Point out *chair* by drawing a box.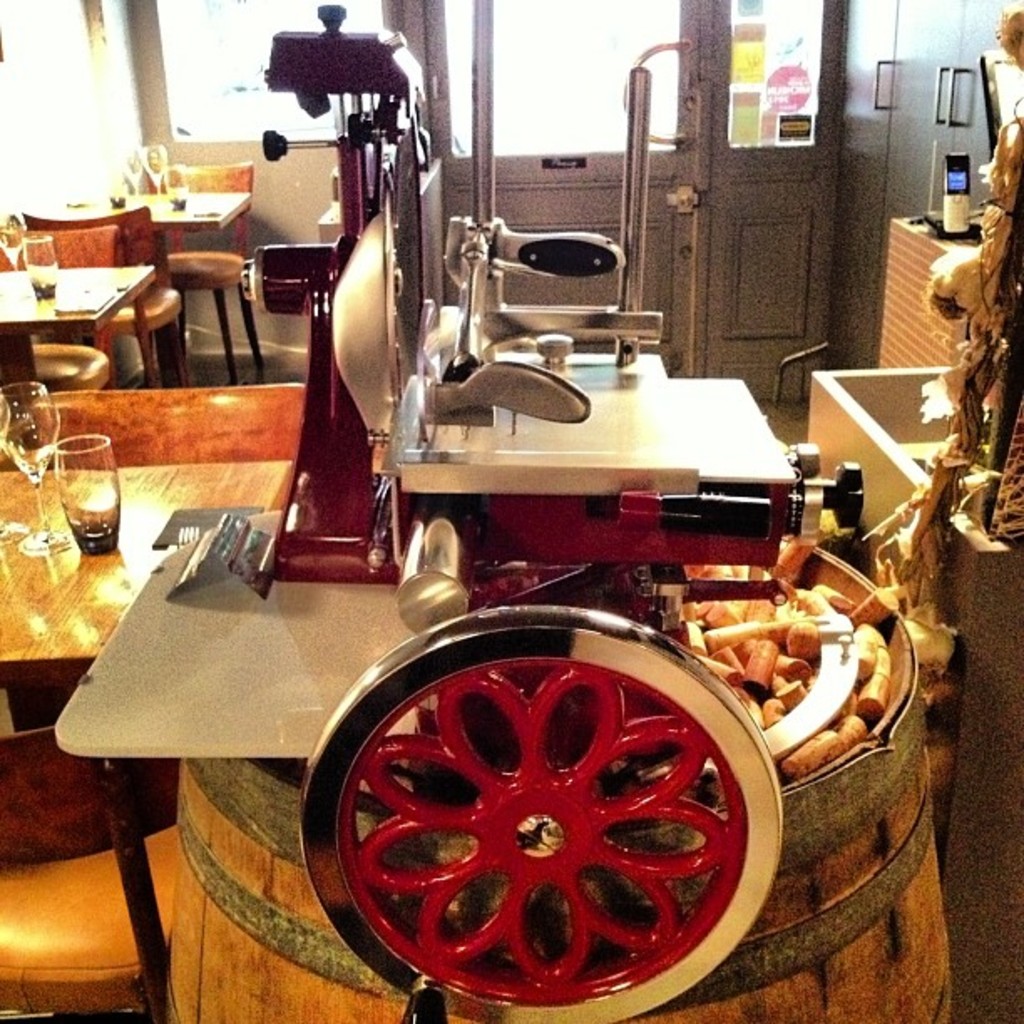
locate(20, 204, 184, 388).
